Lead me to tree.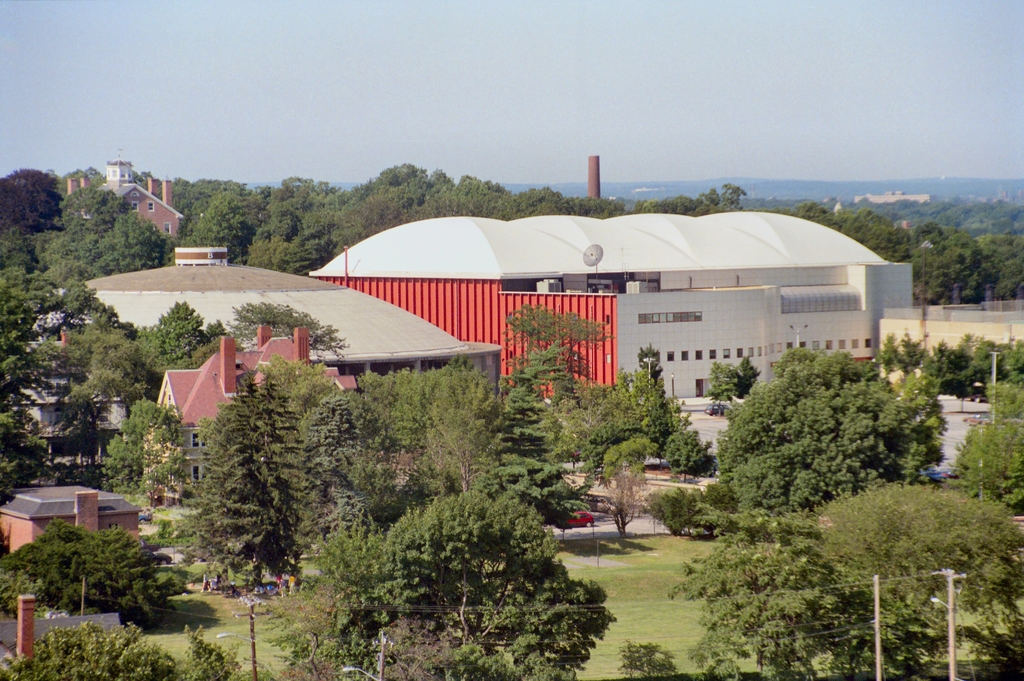
Lead to detection(364, 356, 504, 498).
